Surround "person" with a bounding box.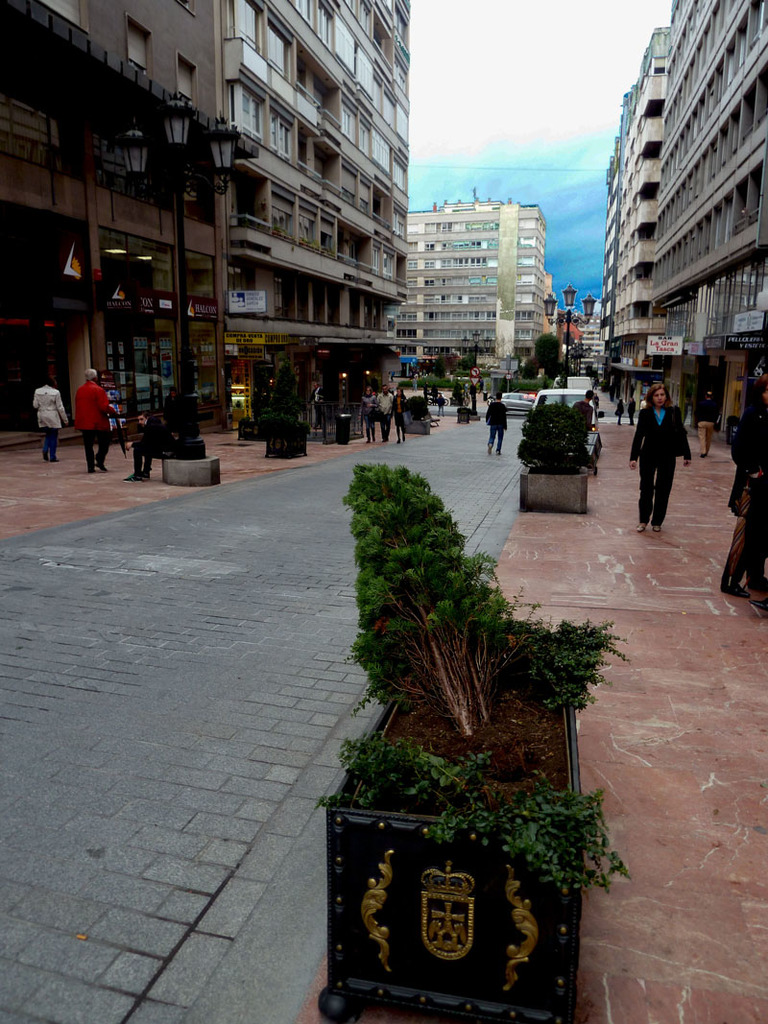
bbox=[388, 386, 411, 442].
